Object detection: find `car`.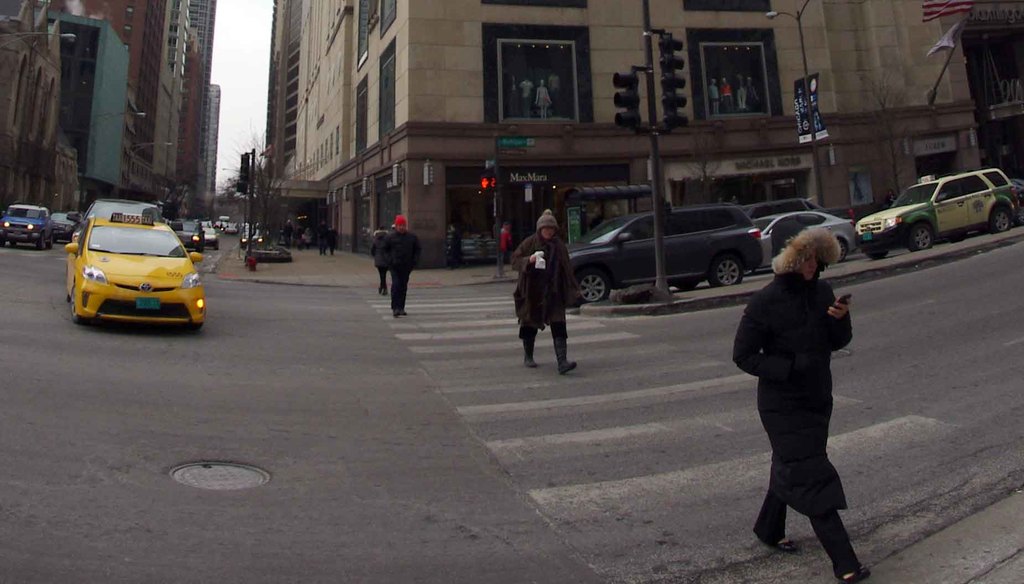
[x1=856, y1=166, x2=1023, y2=259].
